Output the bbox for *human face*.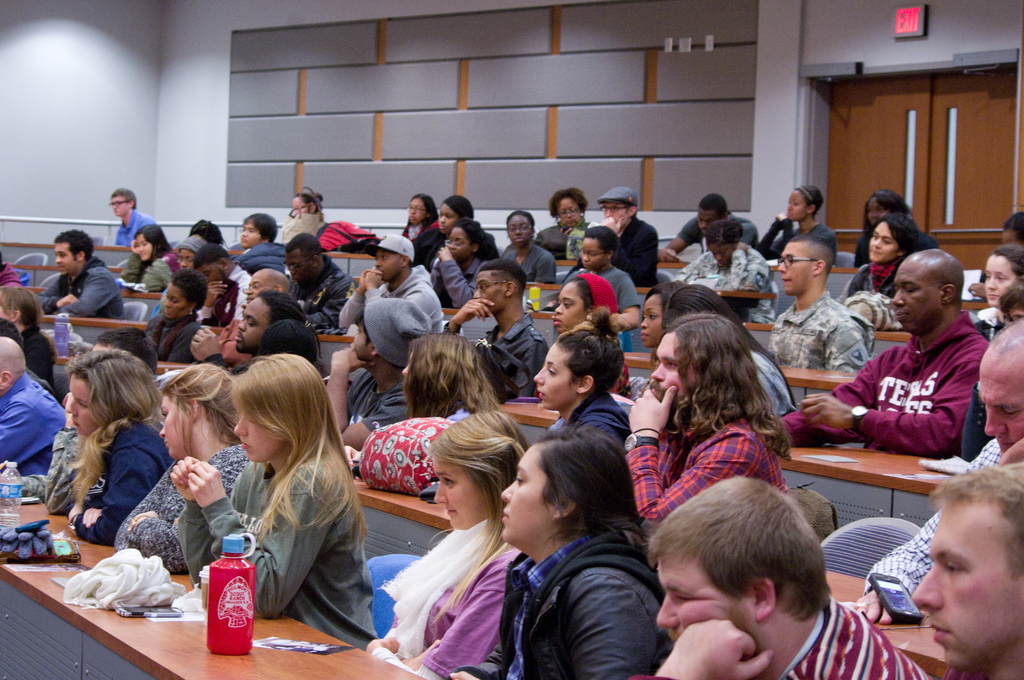
crop(239, 216, 259, 247).
